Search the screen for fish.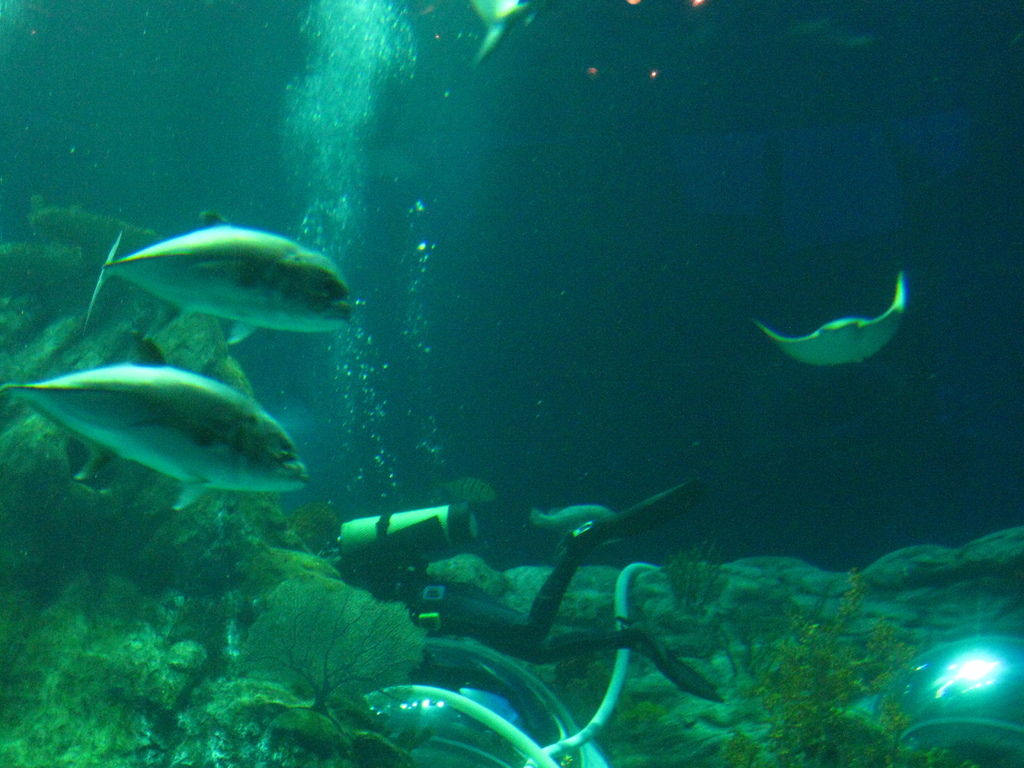
Found at [79, 209, 345, 345].
